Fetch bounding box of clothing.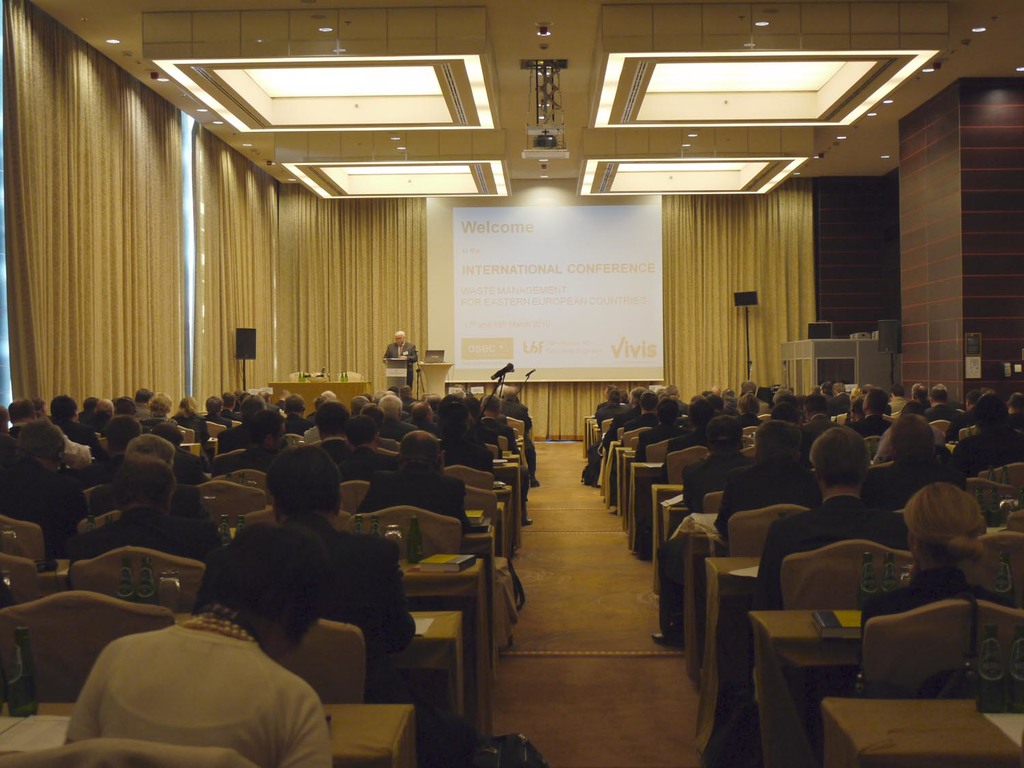
Bbox: crop(279, 517, 472, 763).
